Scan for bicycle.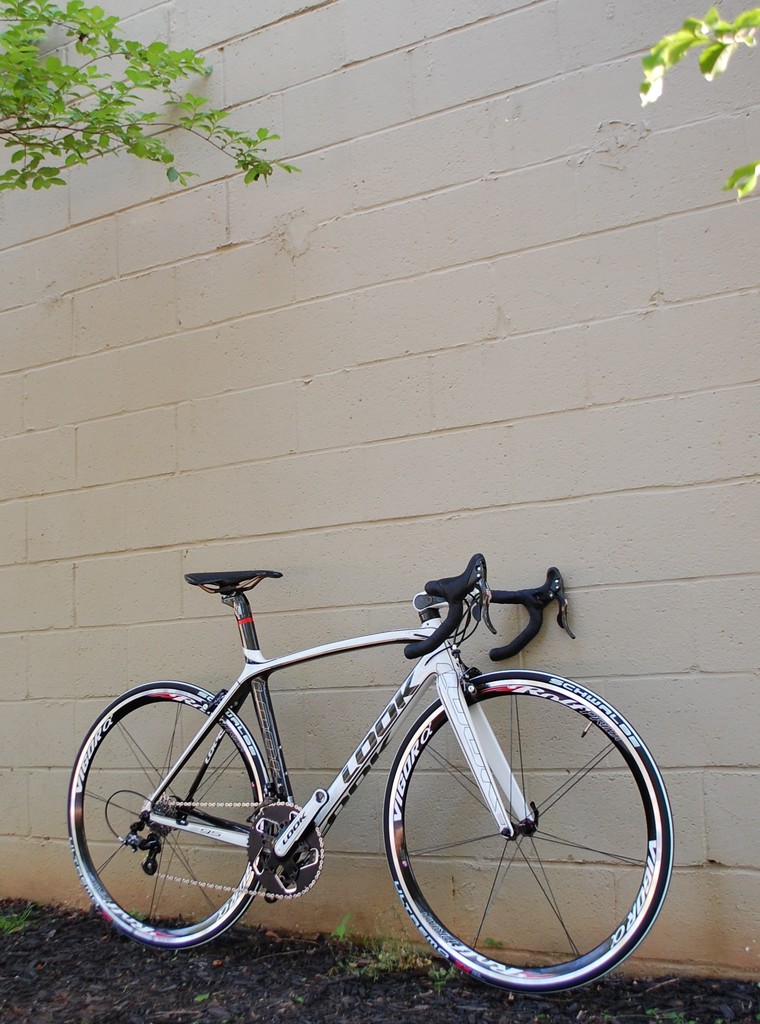
Scan result: (left=63, top=572, right=678, bottom=1000).
